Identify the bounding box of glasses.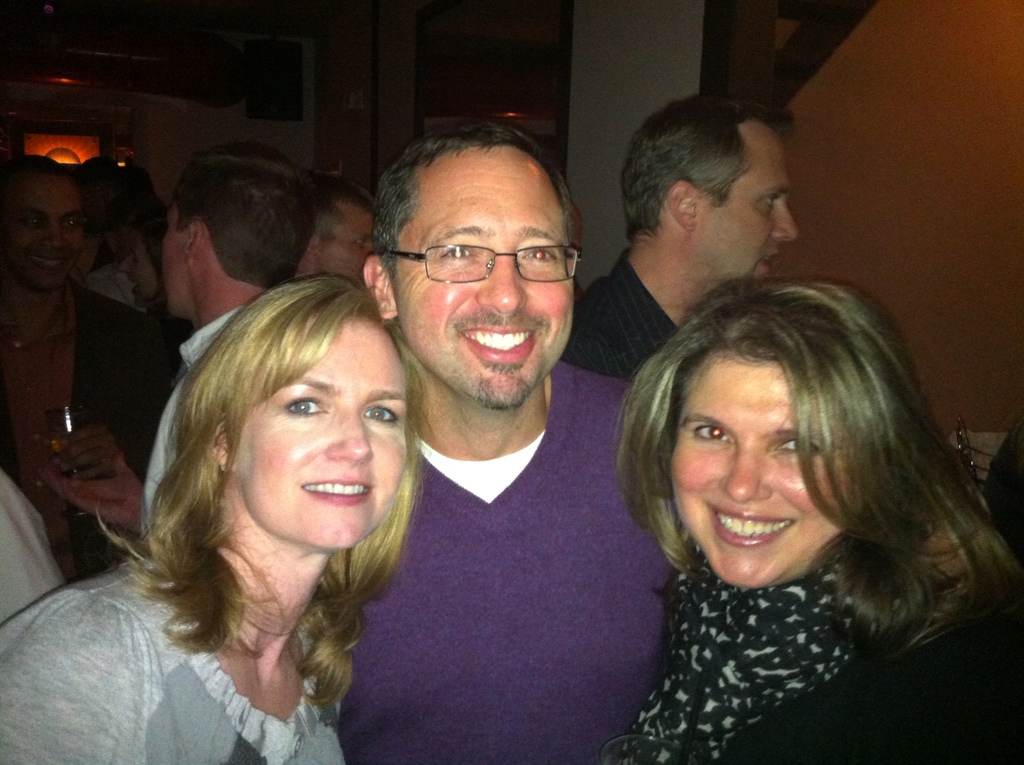
bbox=(387, 227, 582, 279).
